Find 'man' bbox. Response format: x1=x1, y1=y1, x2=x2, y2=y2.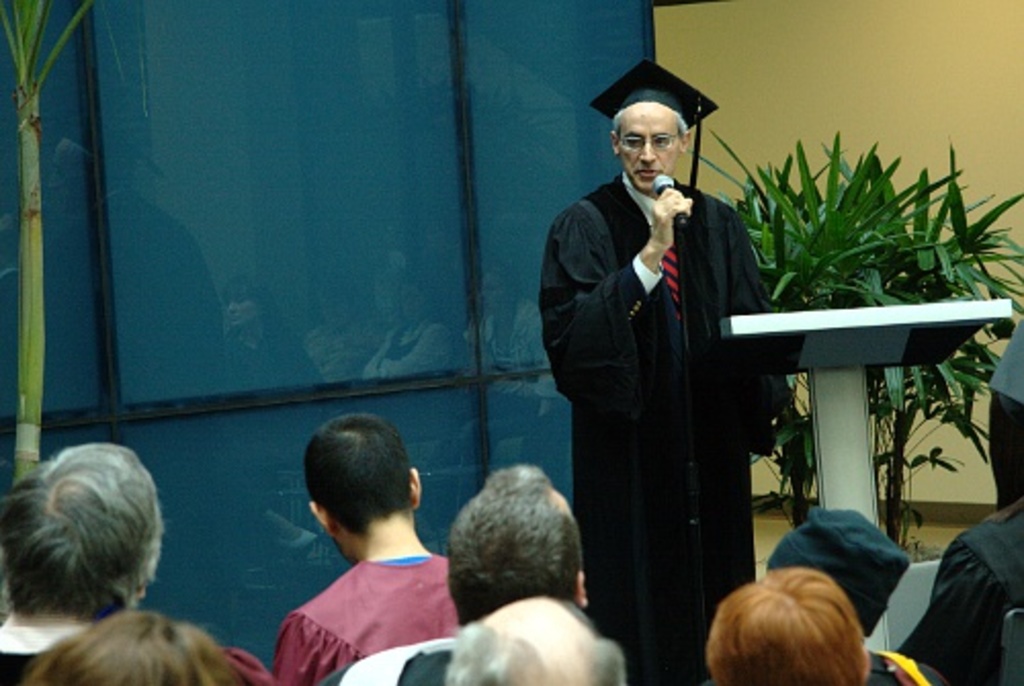
x1=272, y1=414, x2=461, y2=672.
